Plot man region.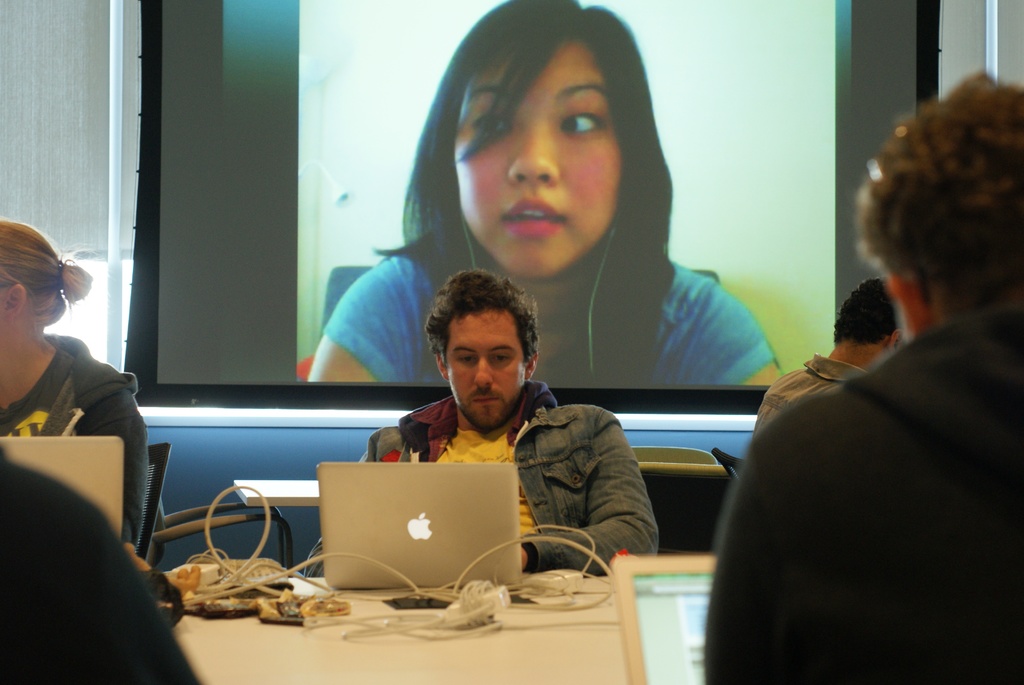
Plotted at 736 166 1023 672.
